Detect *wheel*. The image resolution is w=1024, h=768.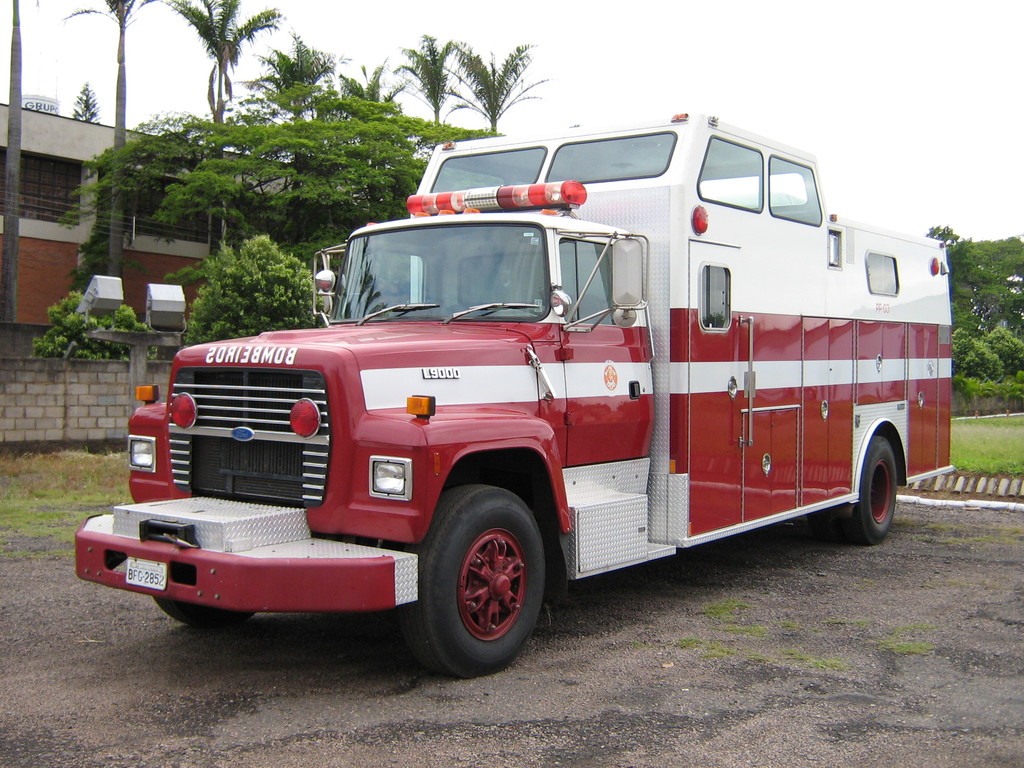
bbox=(842, 415, 909, 551).
